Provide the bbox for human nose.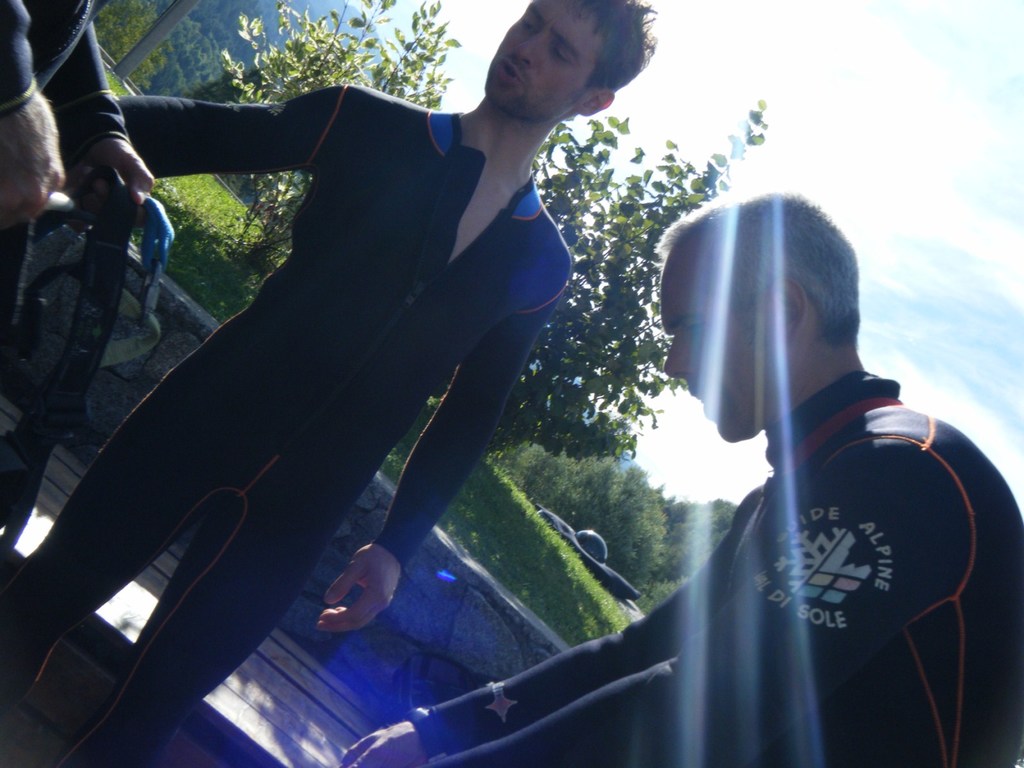
x1=662 y1=334 x2=697 y2=378.
